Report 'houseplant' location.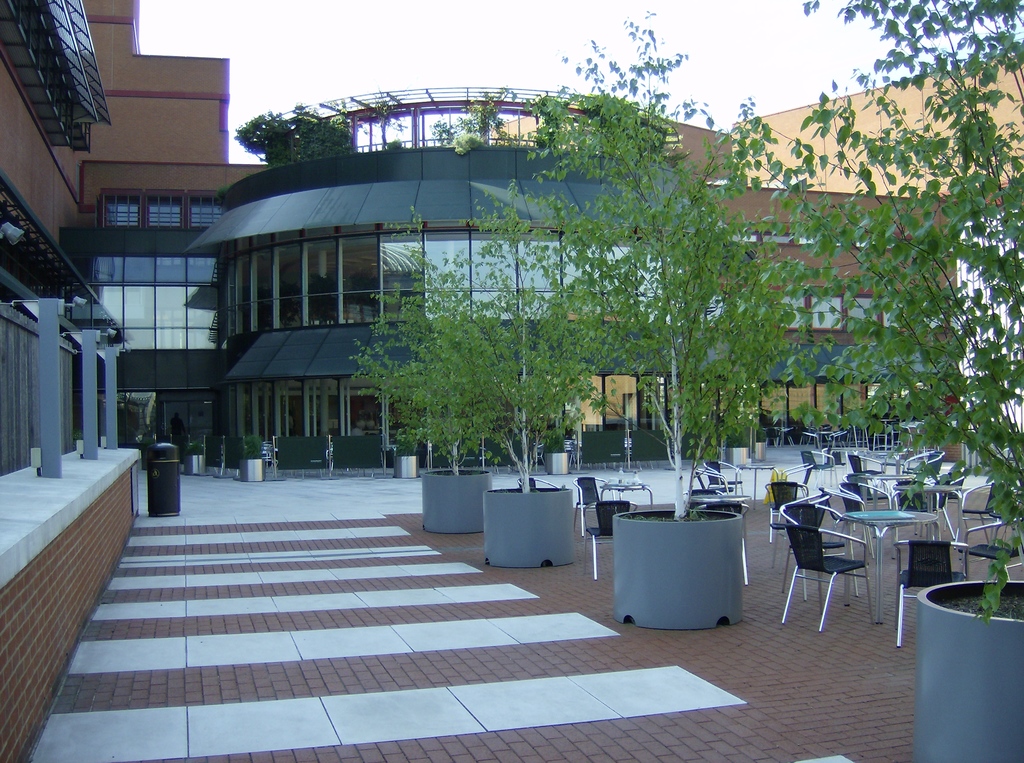
Report: 439,229,618,579.
